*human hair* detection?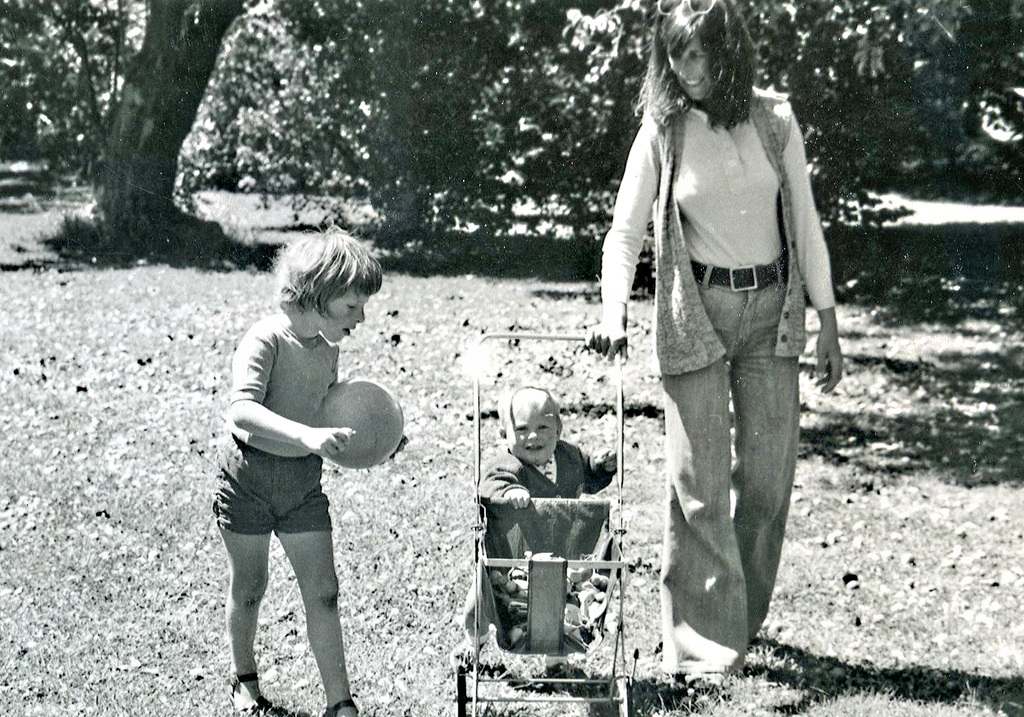
detection(634, 0, 758, 136)
